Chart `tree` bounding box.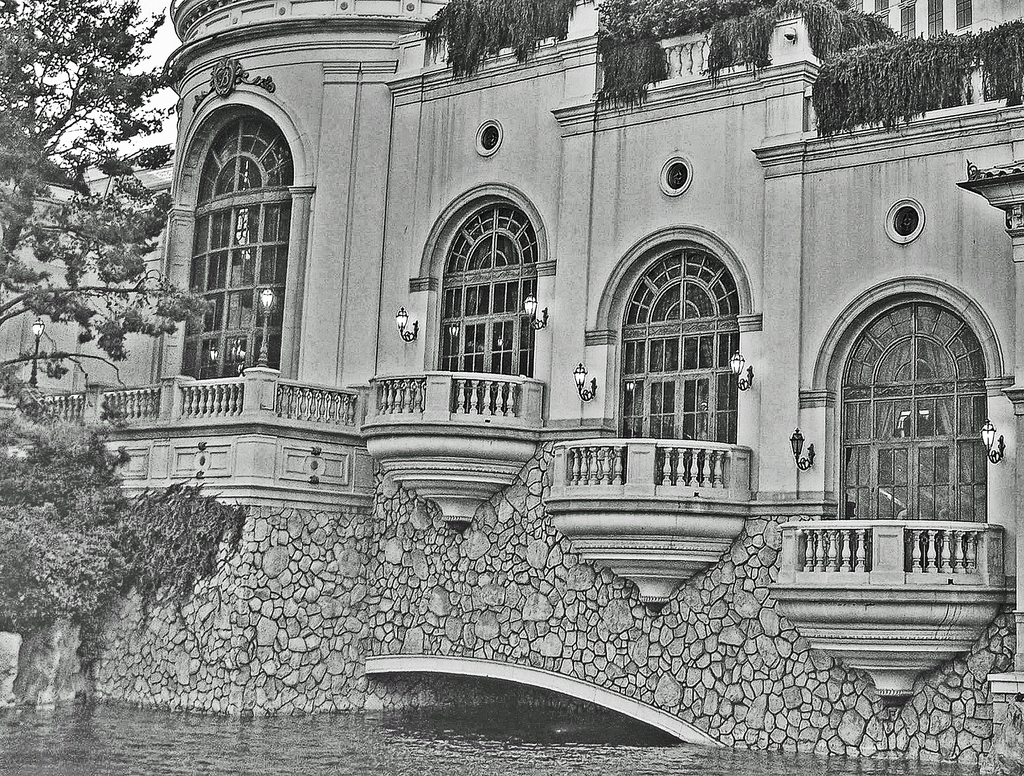
Charted: 9,34,188,488.
